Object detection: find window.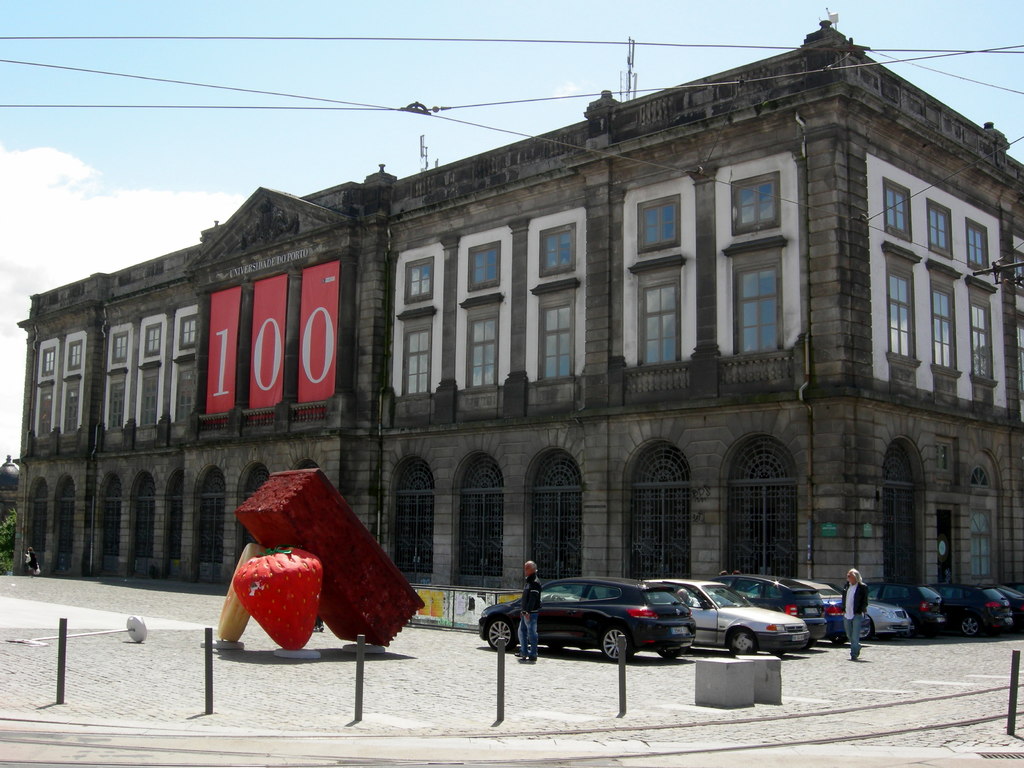
region(526, 208, 584, 380).
